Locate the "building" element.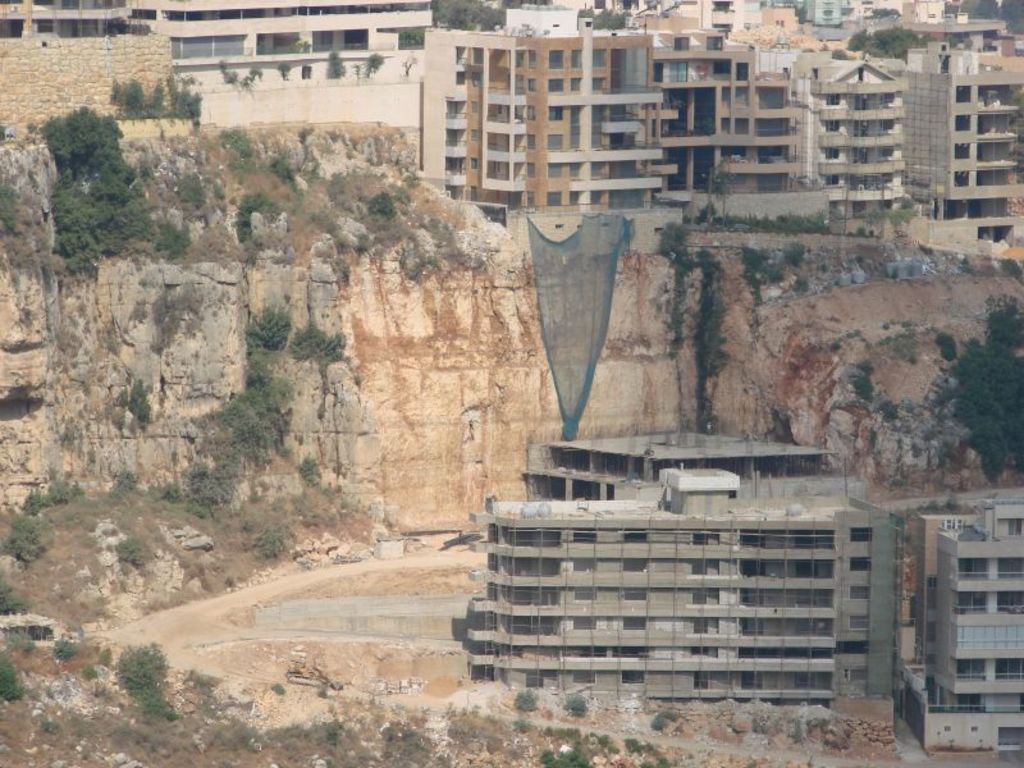
Element bbox: bbox=[652, 47, 800, 195].
